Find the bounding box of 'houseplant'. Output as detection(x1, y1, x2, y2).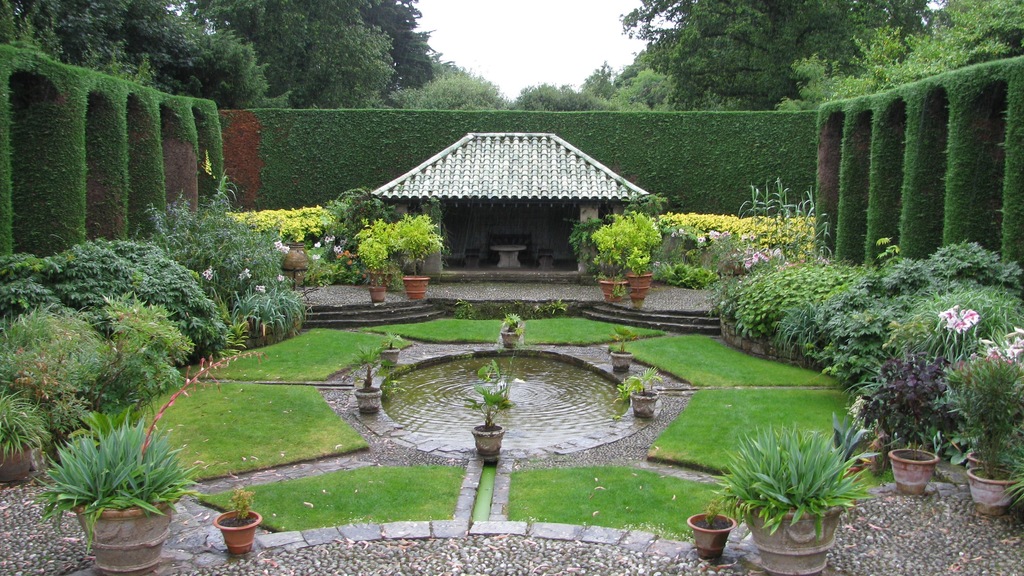
detection(708, 420, 865, 573).
